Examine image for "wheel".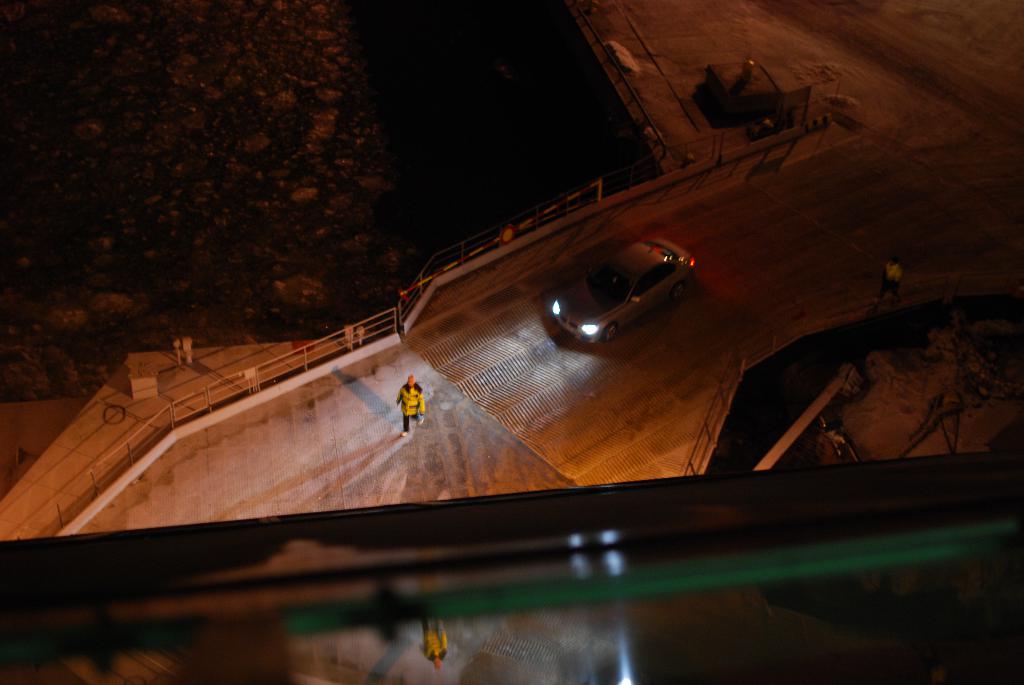
Examination result: pyautogui.locateOnScreen(602, 322, 618, 340).
